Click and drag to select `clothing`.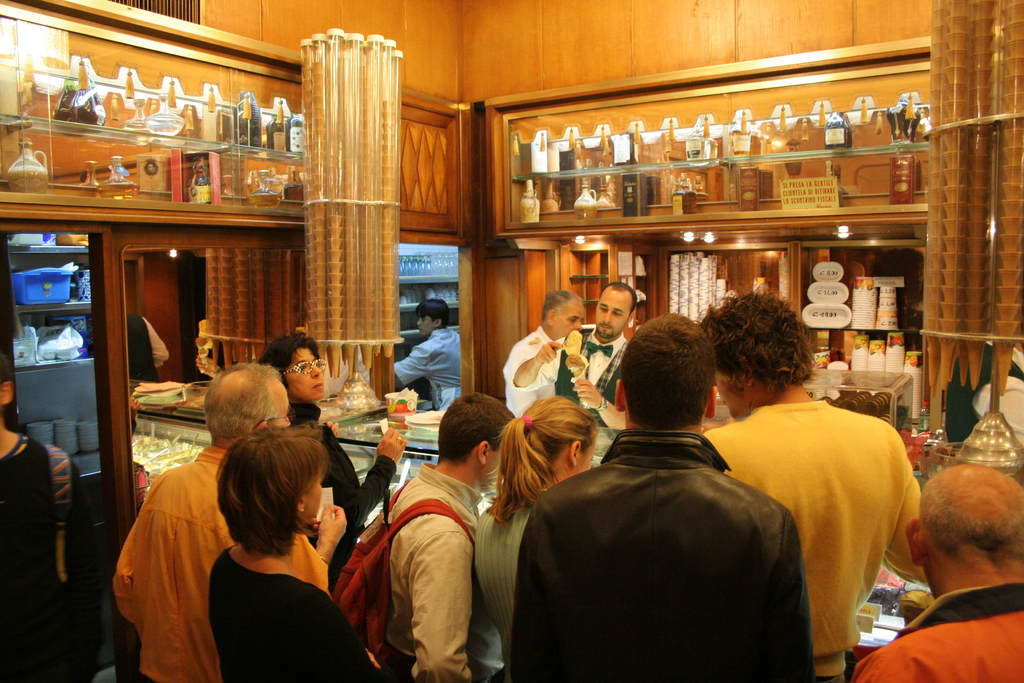
Selection: [1,436,81,682].
